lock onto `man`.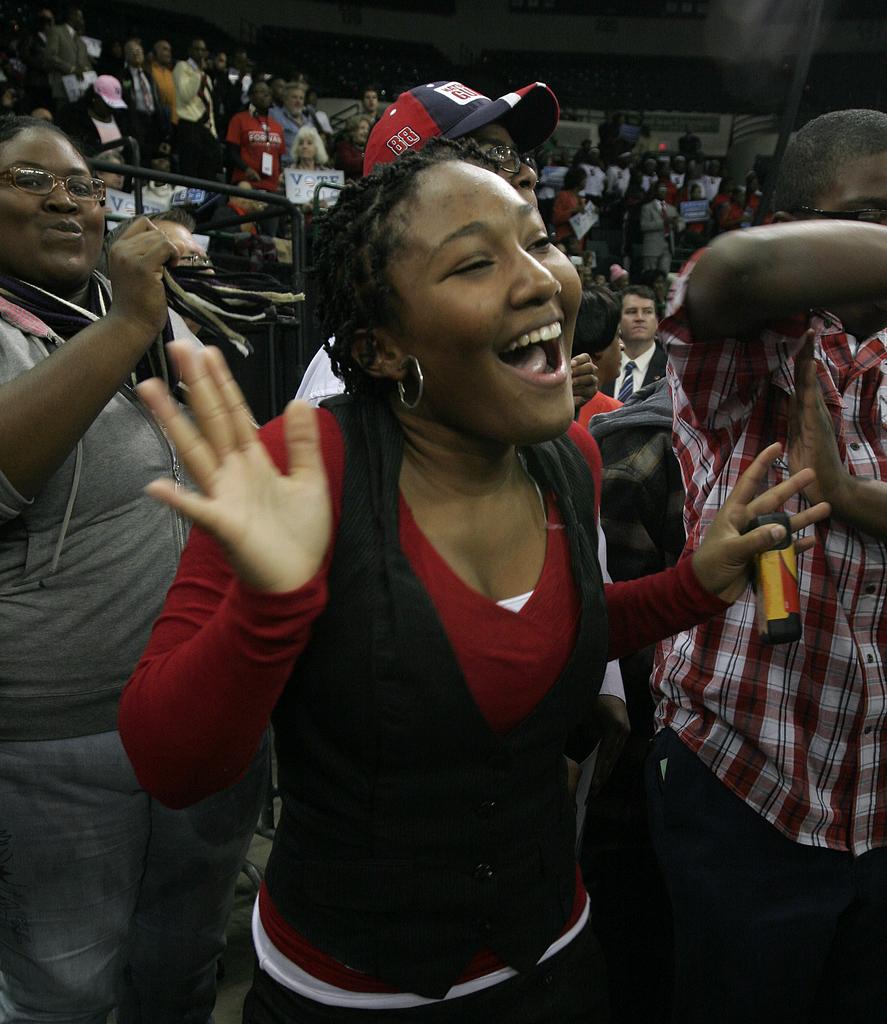
Locked: left=172, top=35, right=216, bottom=138.
